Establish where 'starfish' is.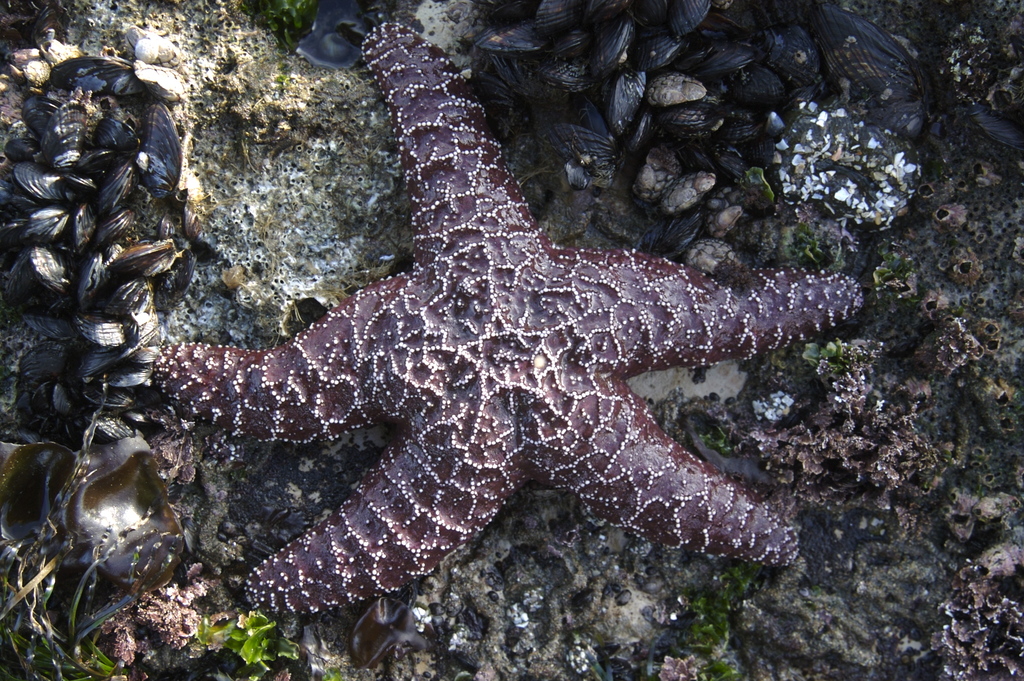
Established at <box>156,19,865,616</box>.
